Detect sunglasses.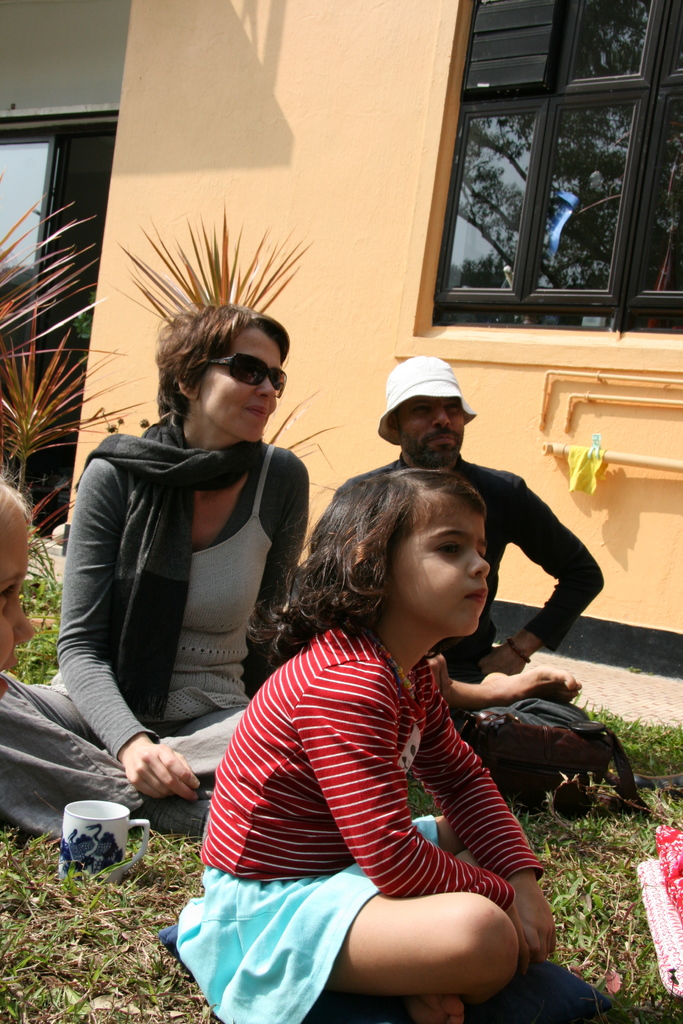
Detected at [210,352,287,398].
